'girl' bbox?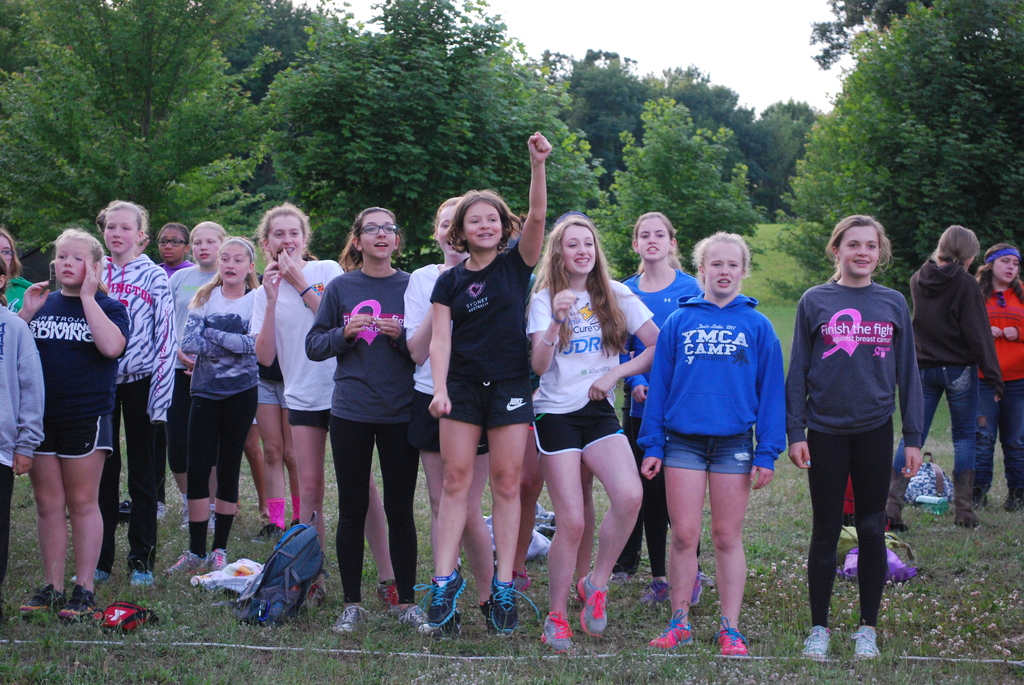
{"left": 9, "top": 224, "right": 131, "bottom": 627}
